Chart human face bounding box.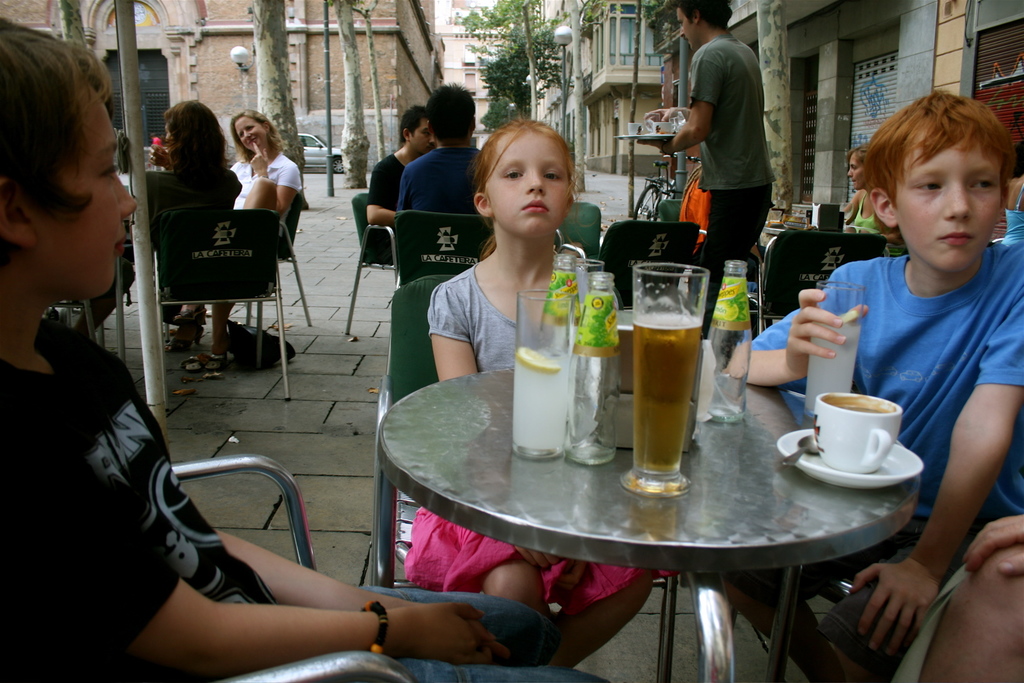
Charted: 240/112/269/143.
